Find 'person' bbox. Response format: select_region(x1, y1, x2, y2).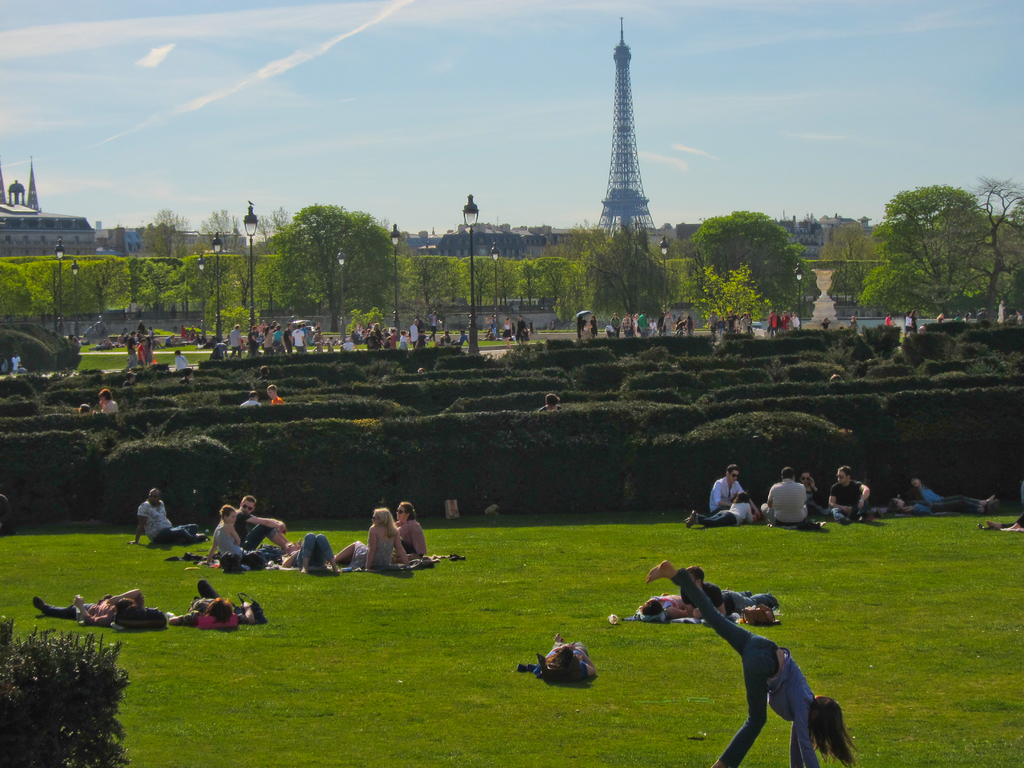
select_region(452, 327, 470, 346).
